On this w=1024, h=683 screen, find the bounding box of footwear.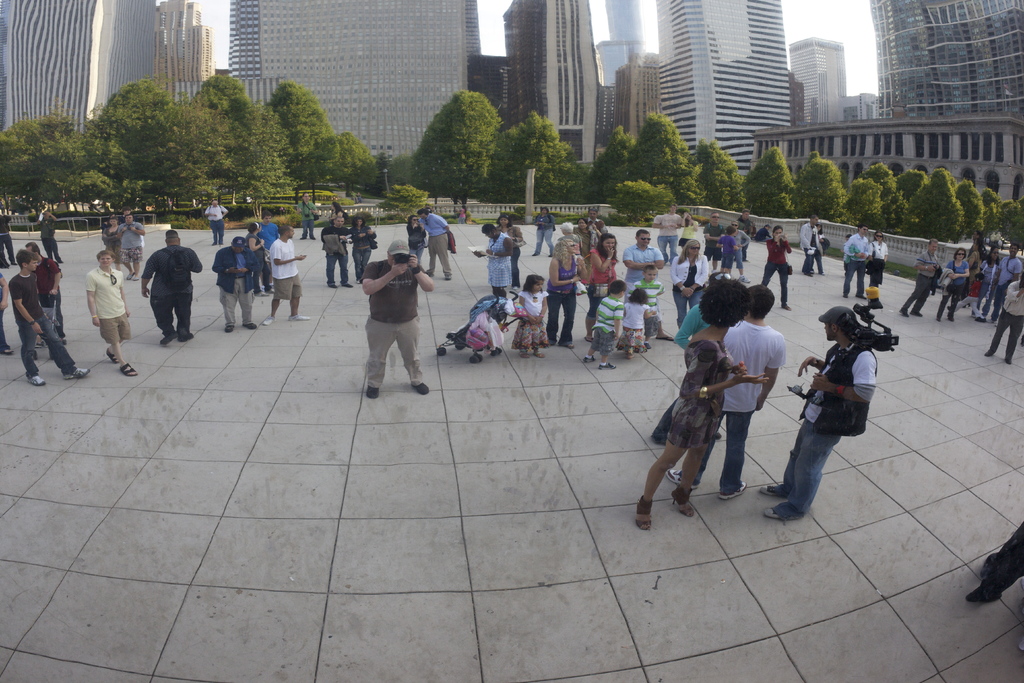
Bounding box: 60, 338, 65, 345.
